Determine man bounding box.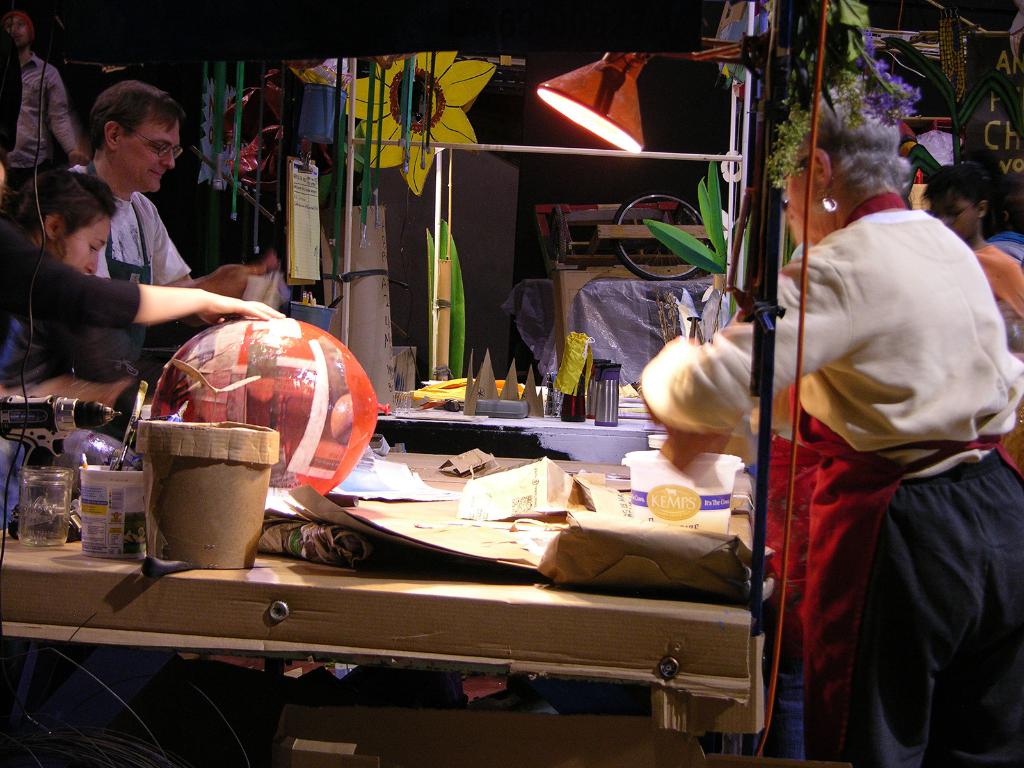
Determined: [0,29,22,205].
